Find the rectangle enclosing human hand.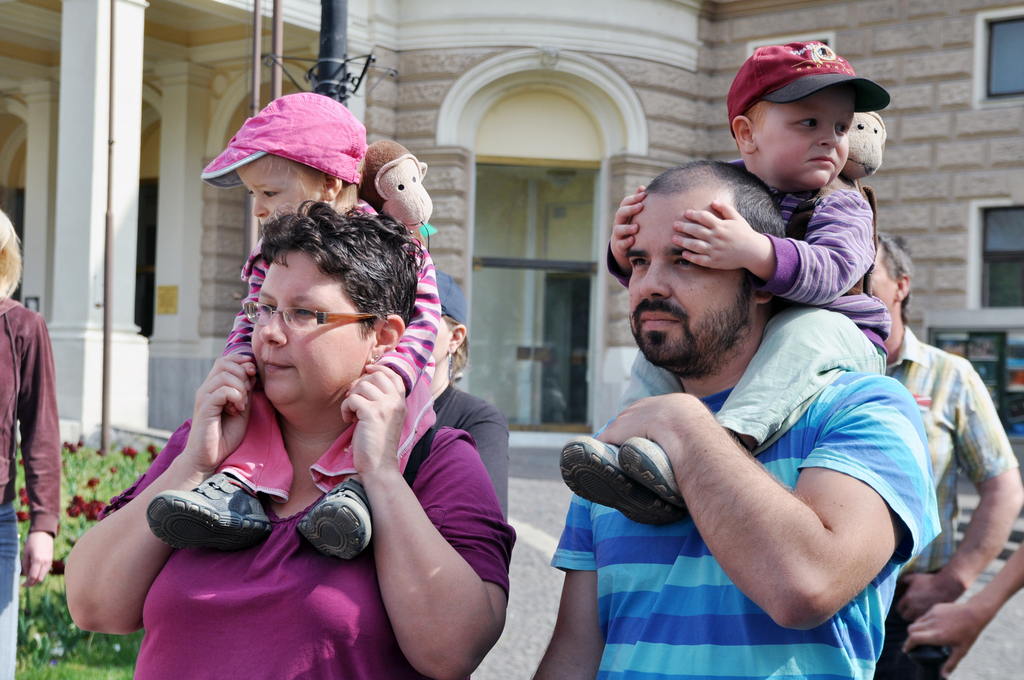
(left=890, top=569, right=958, bottom=622).
